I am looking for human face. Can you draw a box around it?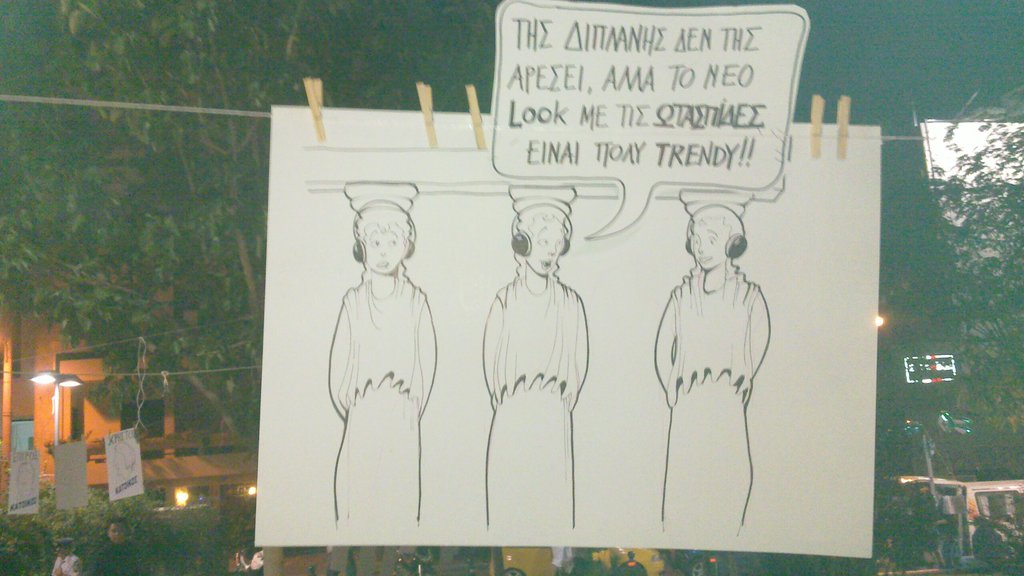
Sure, the bounding box is left=531, top=232, right=563, bottom=277.
